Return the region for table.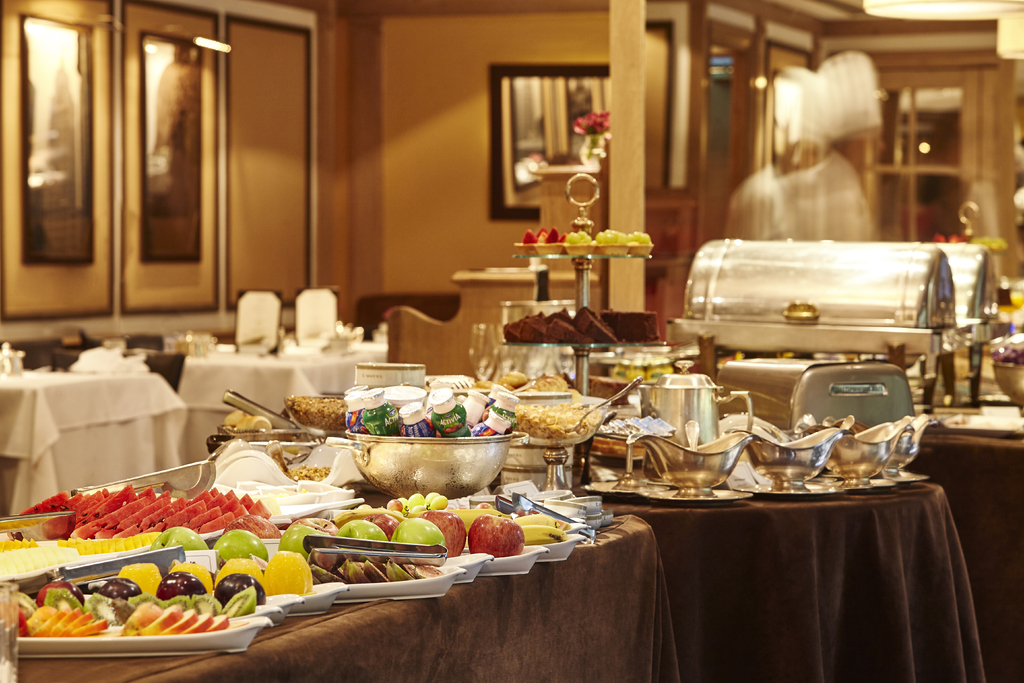
Rect(174, 318, 392, 454).
